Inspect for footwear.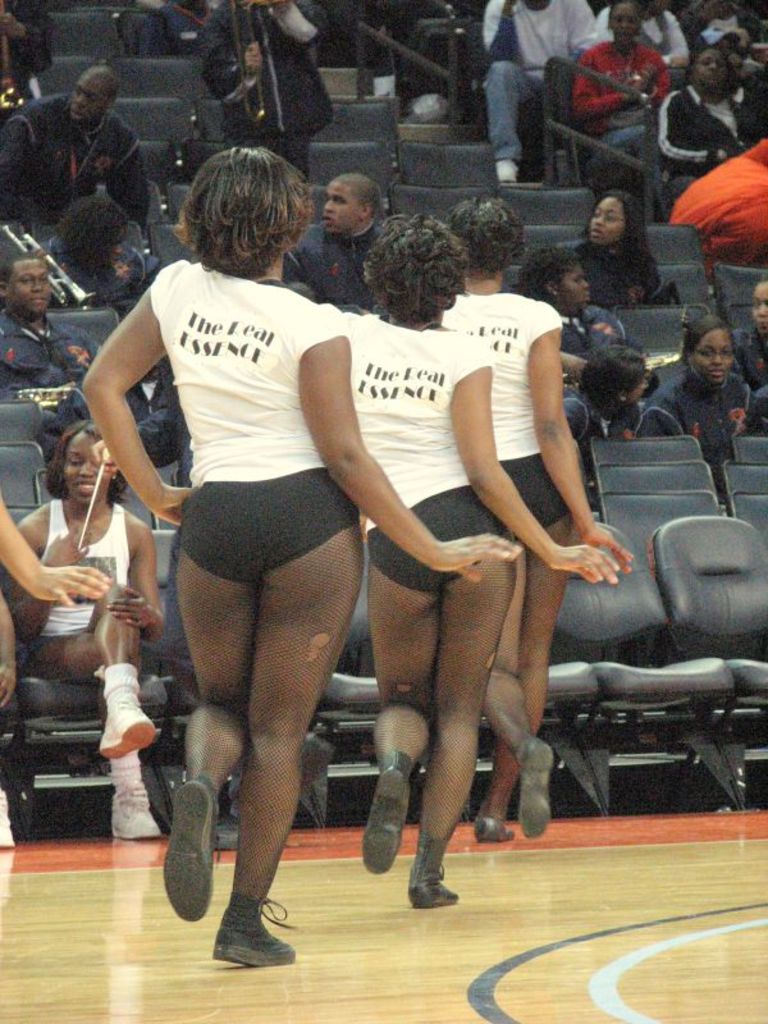
Inspection: region(407, 837, 457, 902).
